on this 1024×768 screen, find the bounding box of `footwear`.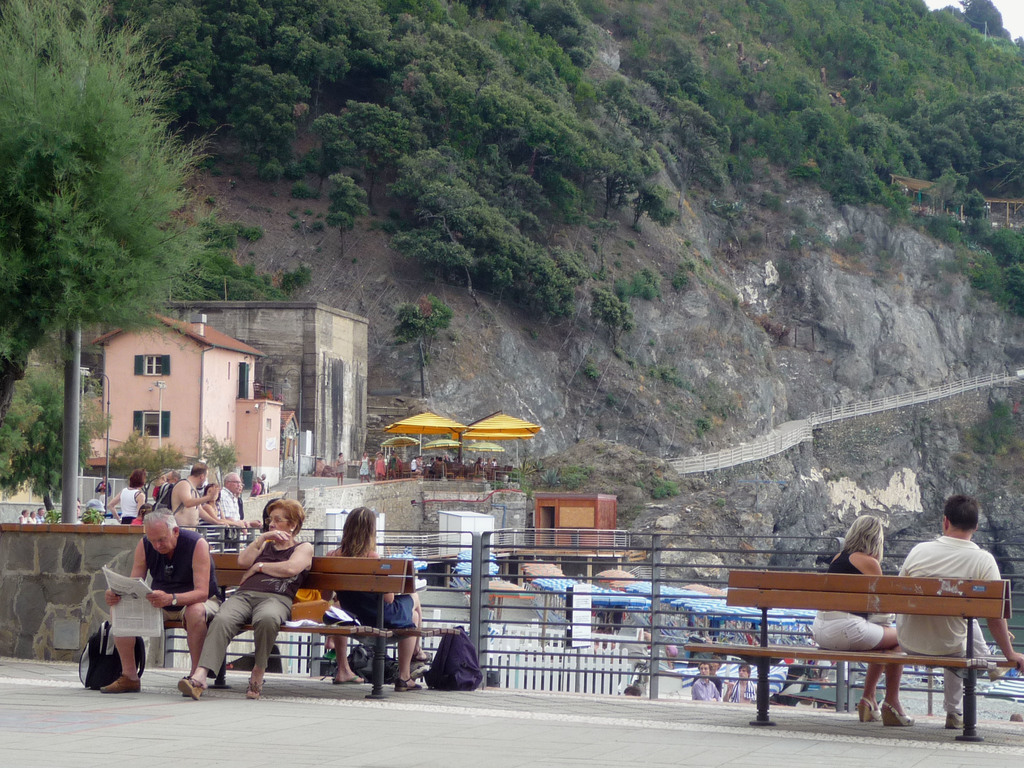
Bounding box: <bbox>857, 698, 885, 725</bbox>.
